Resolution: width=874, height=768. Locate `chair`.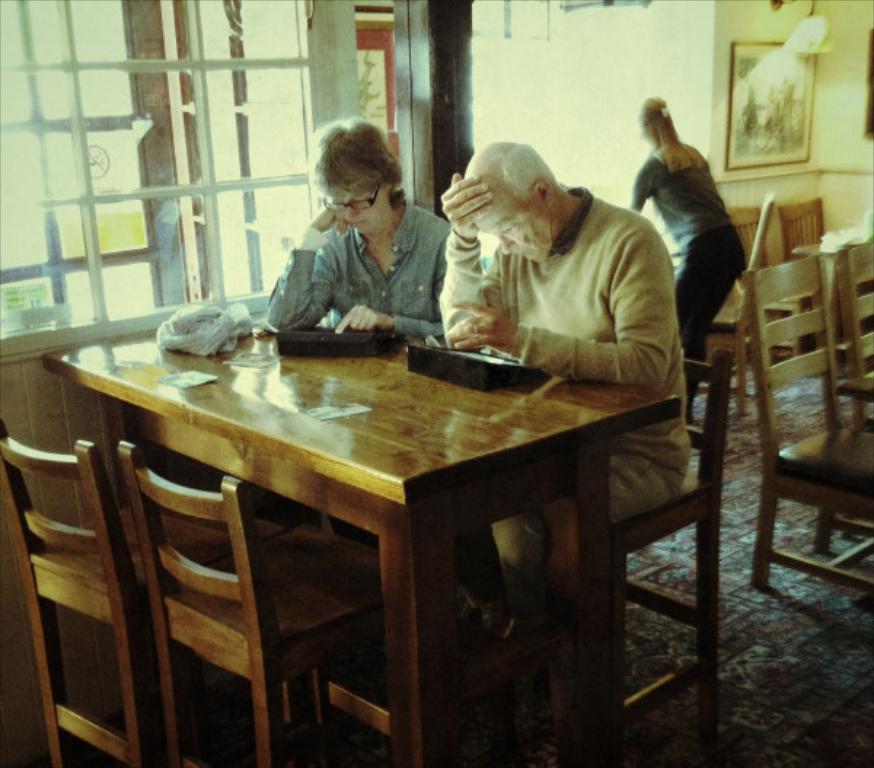
x1=839 y1=245 x2=873 y2=551.
